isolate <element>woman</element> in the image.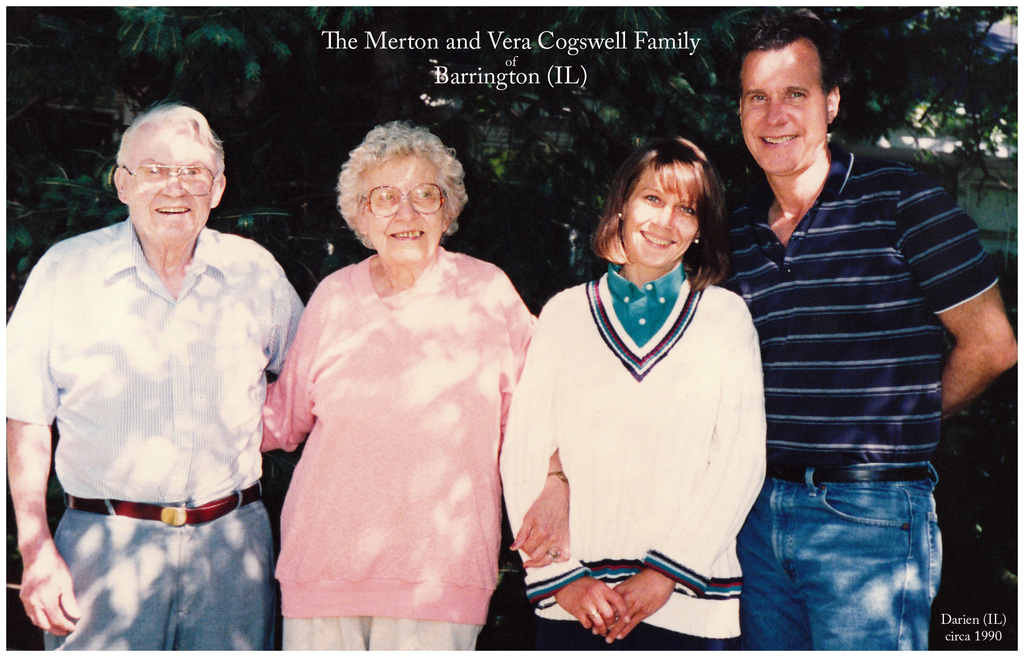
Isolated region: l=494, t=133, r=767, b=656.
